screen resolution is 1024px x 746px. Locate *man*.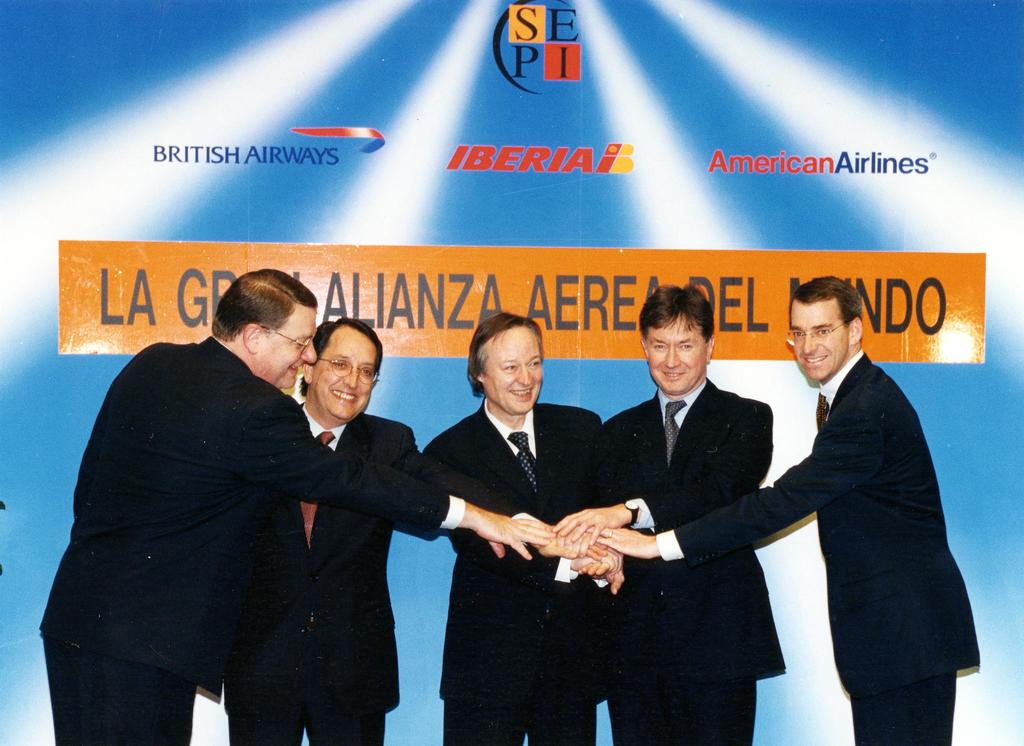
x1=593, y1=275, x2=982, y2=745.
